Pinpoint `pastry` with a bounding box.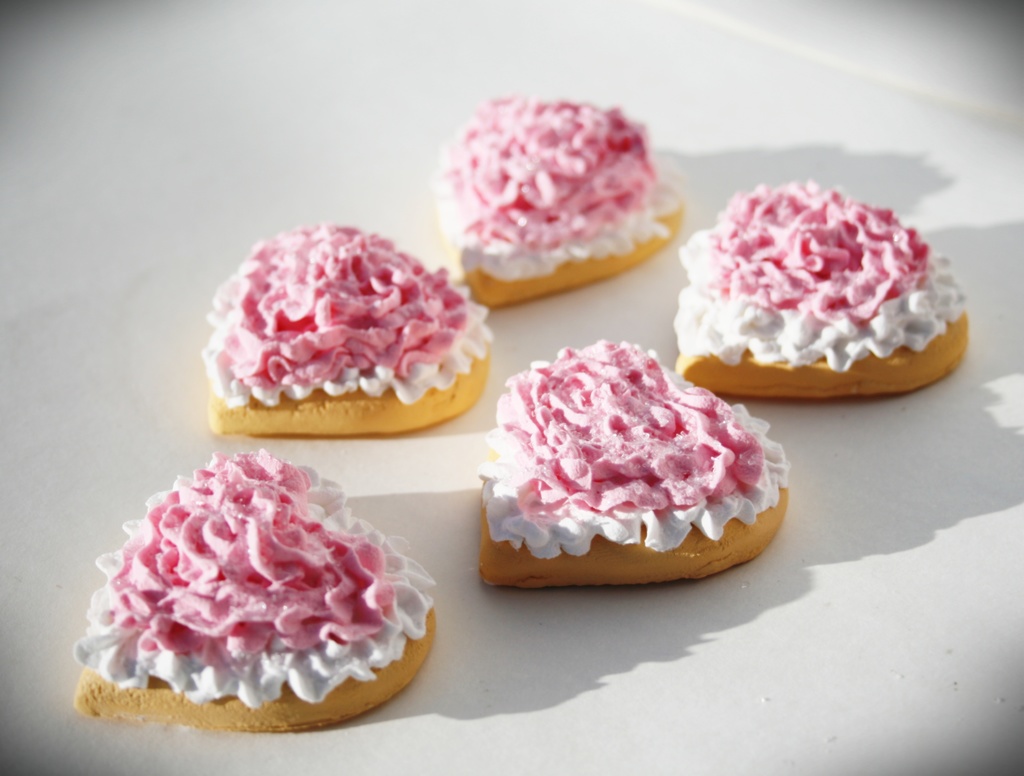
region(446, 102, 689, 309).
